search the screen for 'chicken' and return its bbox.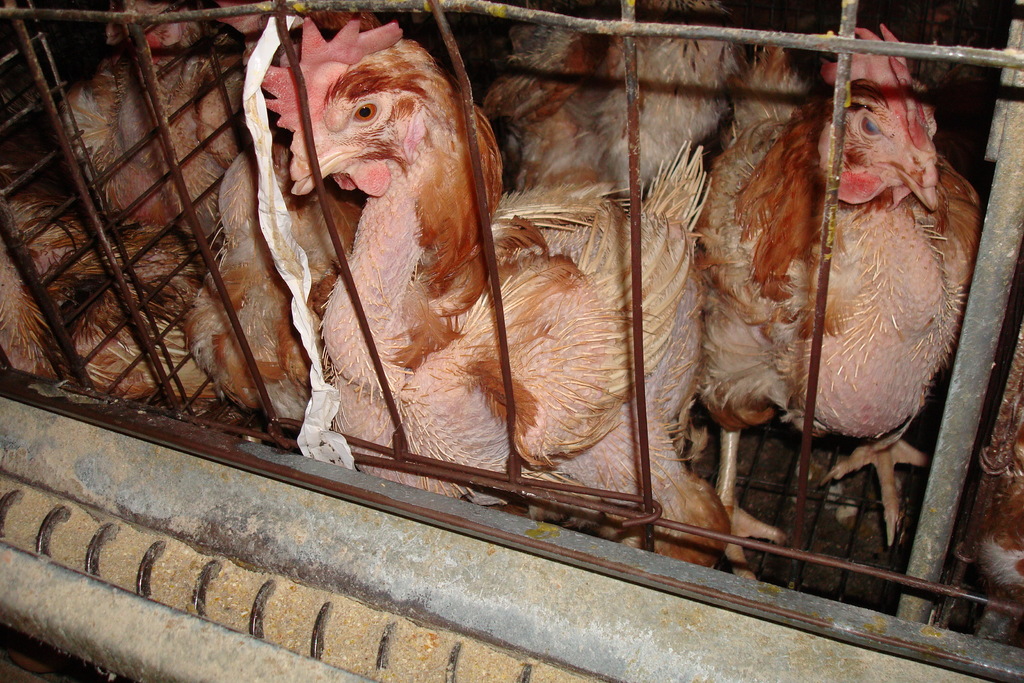
Found: (700, 18, 981, 580).
